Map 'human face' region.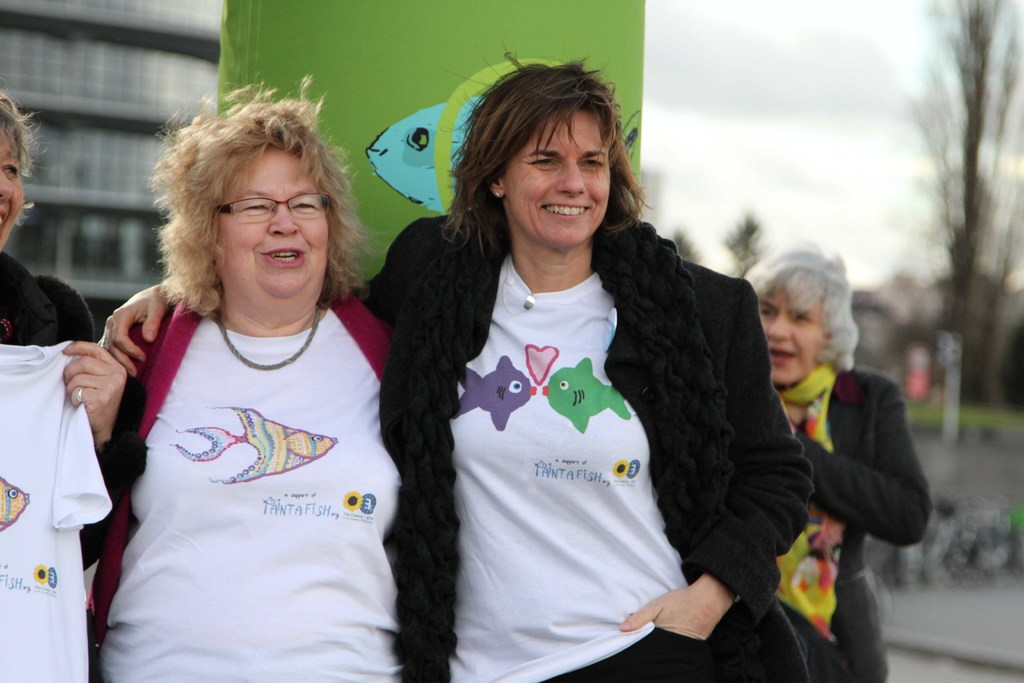
Mapped to (left=758, top=283, right=829, bottom=385).
